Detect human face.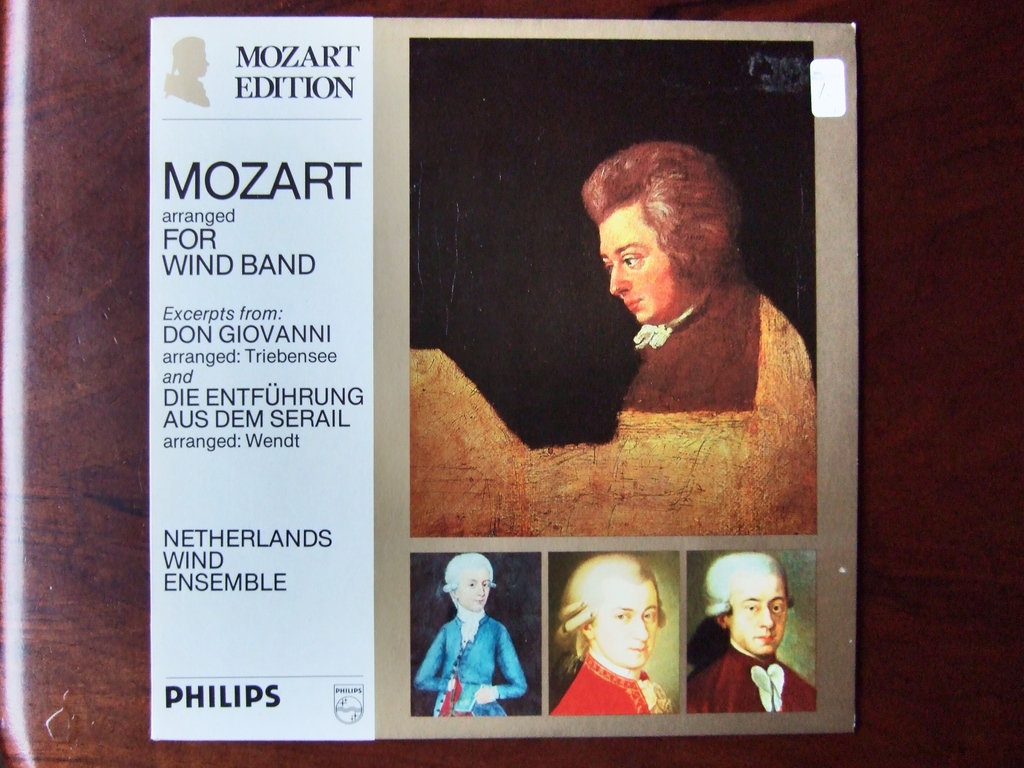
Detected at select_region(458, 568, 492, 613).
